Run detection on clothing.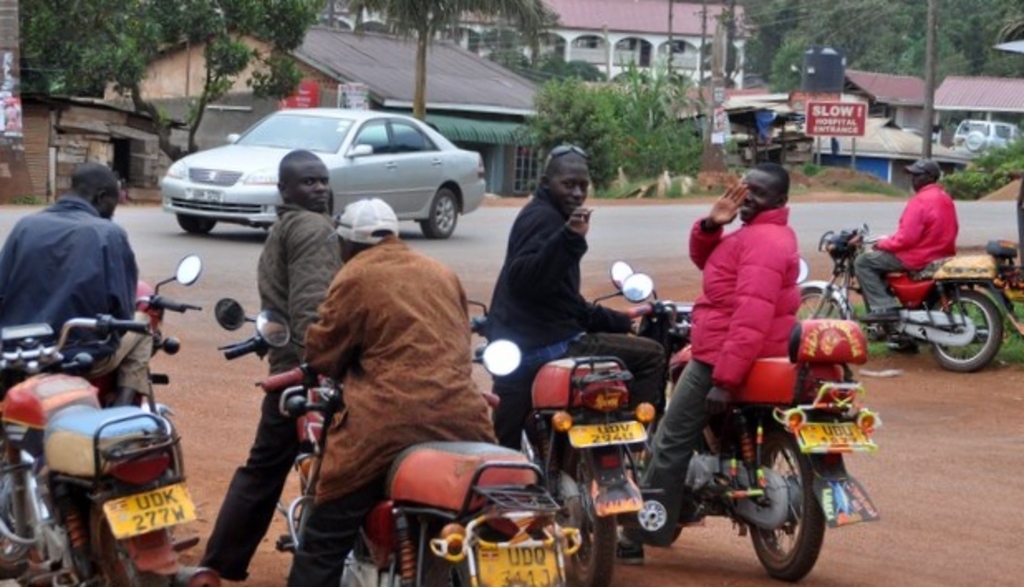
Result: 283/237/497/585.
